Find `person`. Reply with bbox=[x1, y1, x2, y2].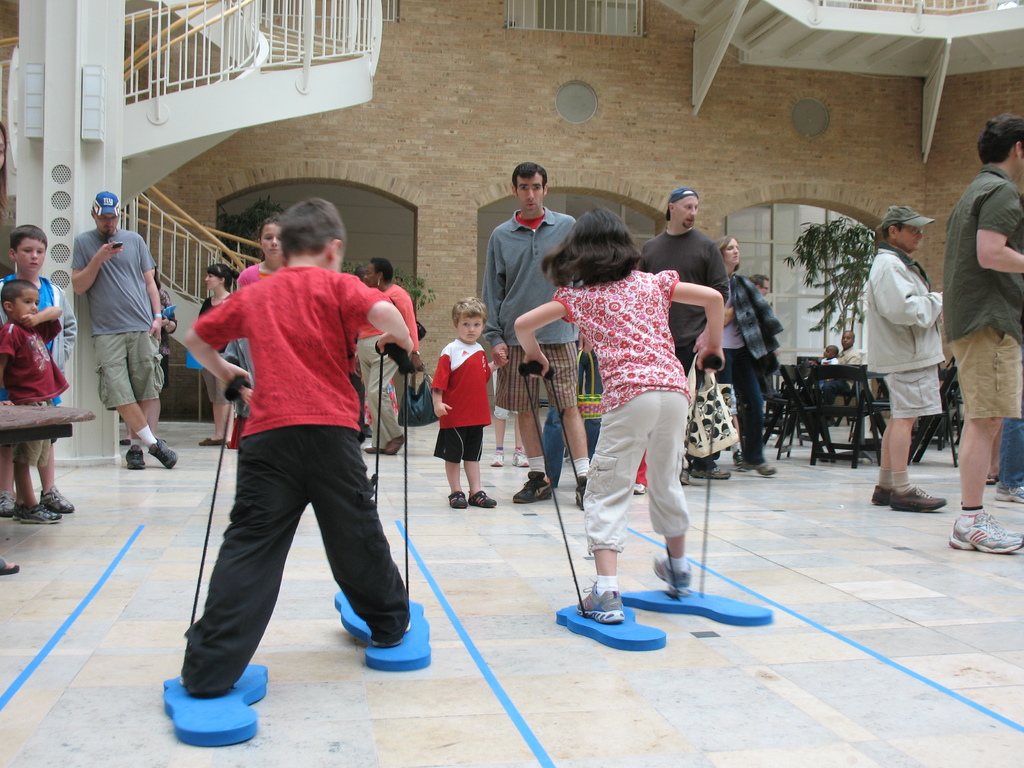
bbox=[710, 229, 783, 481].
